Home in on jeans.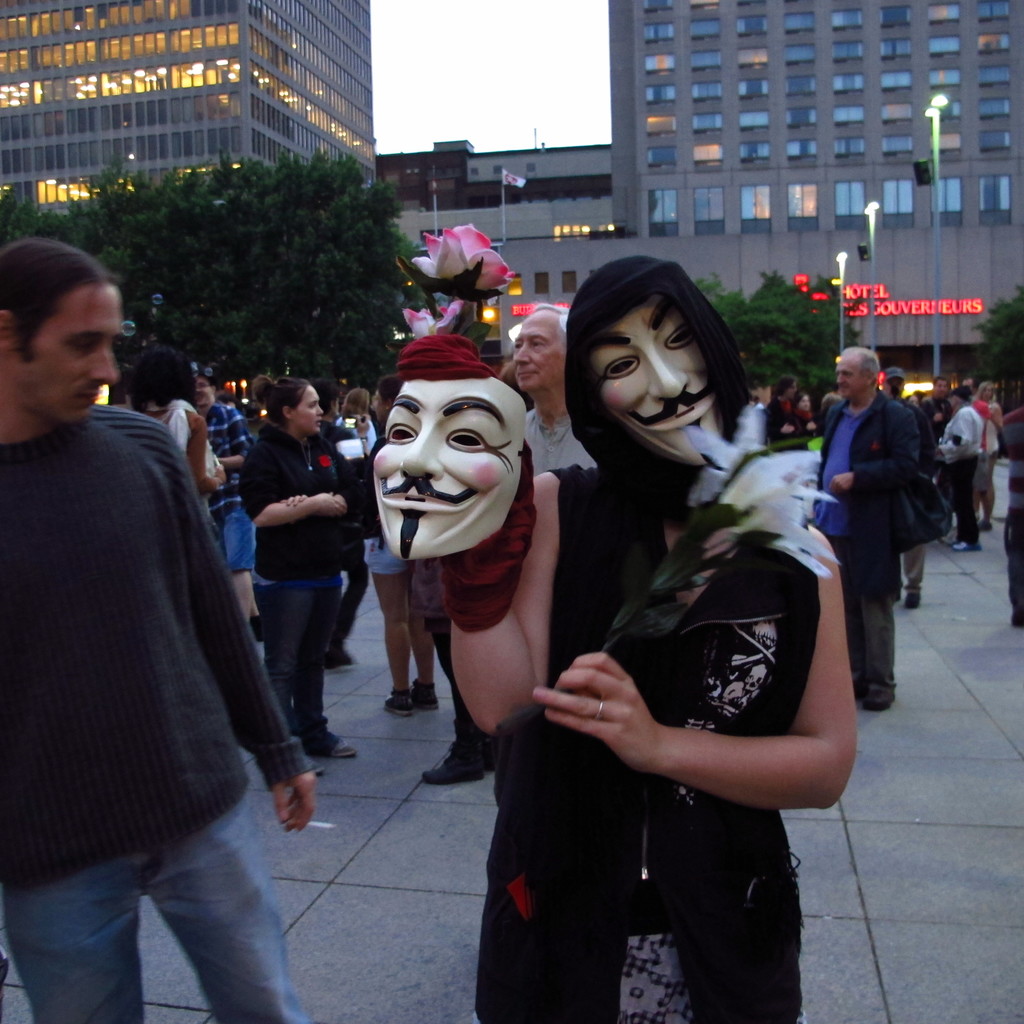
Homed in at [42, 796, 303, 1015].
